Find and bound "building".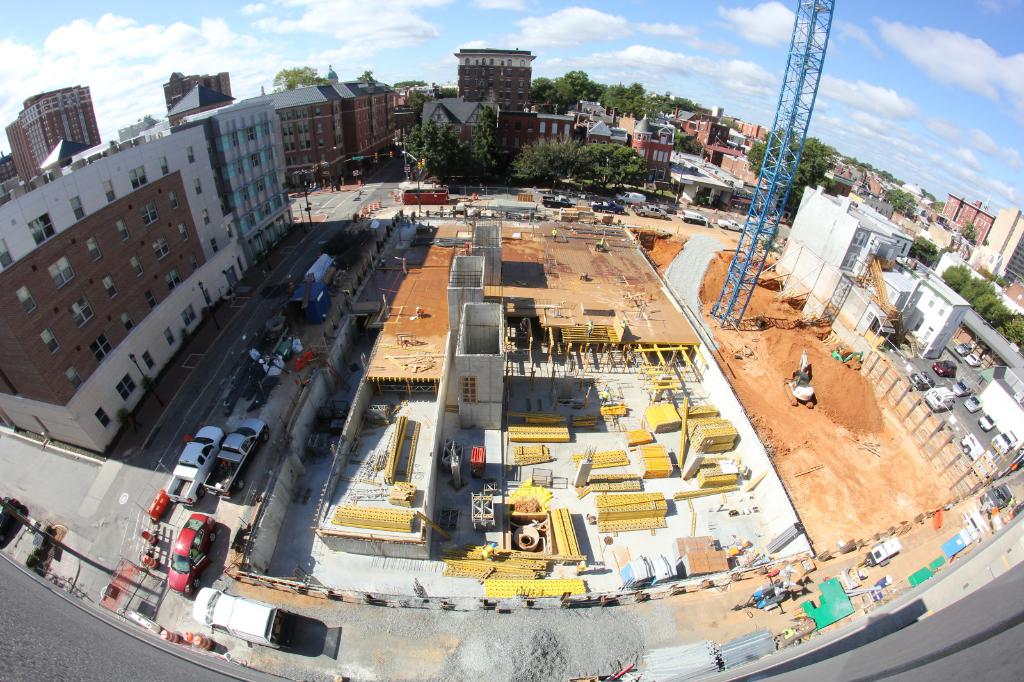
Bound: 986 207 1023 281.
